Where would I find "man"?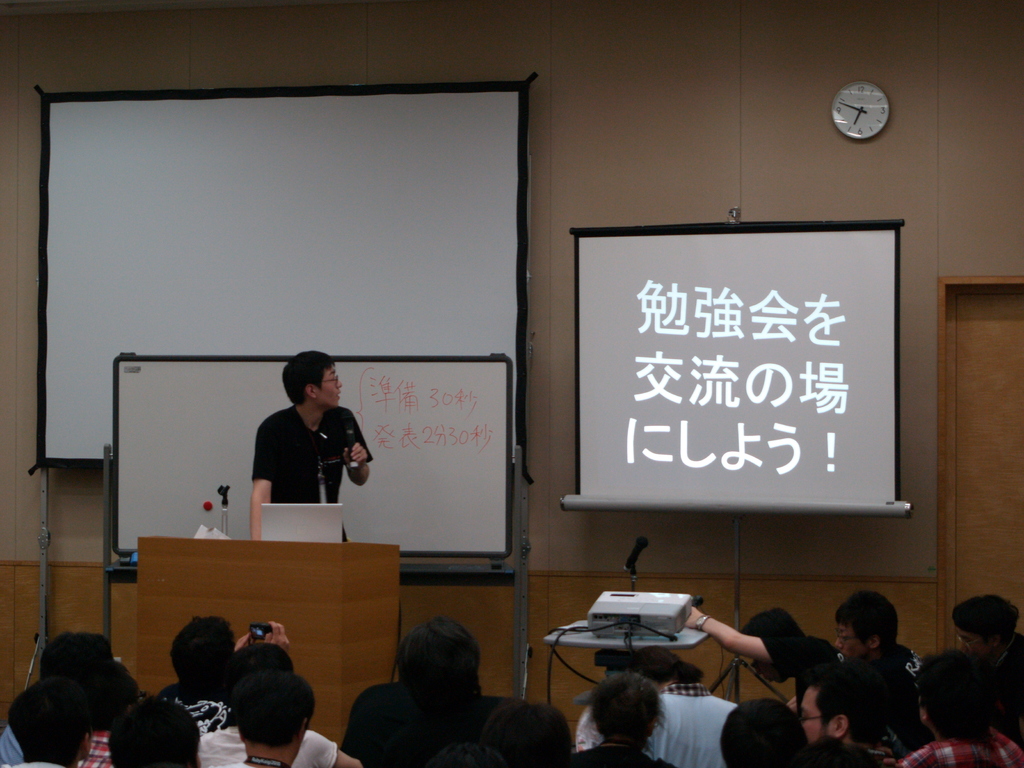
At [x1=244, y1=352, x2=370, y2=540].
